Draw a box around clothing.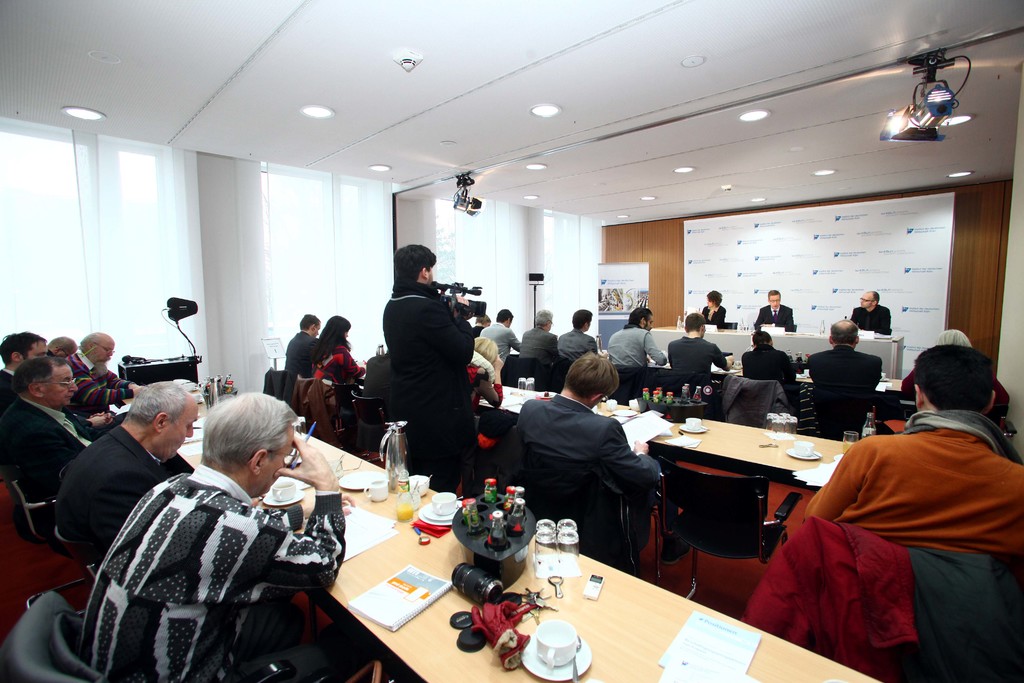
Rect(668, 345, 722, 382).
